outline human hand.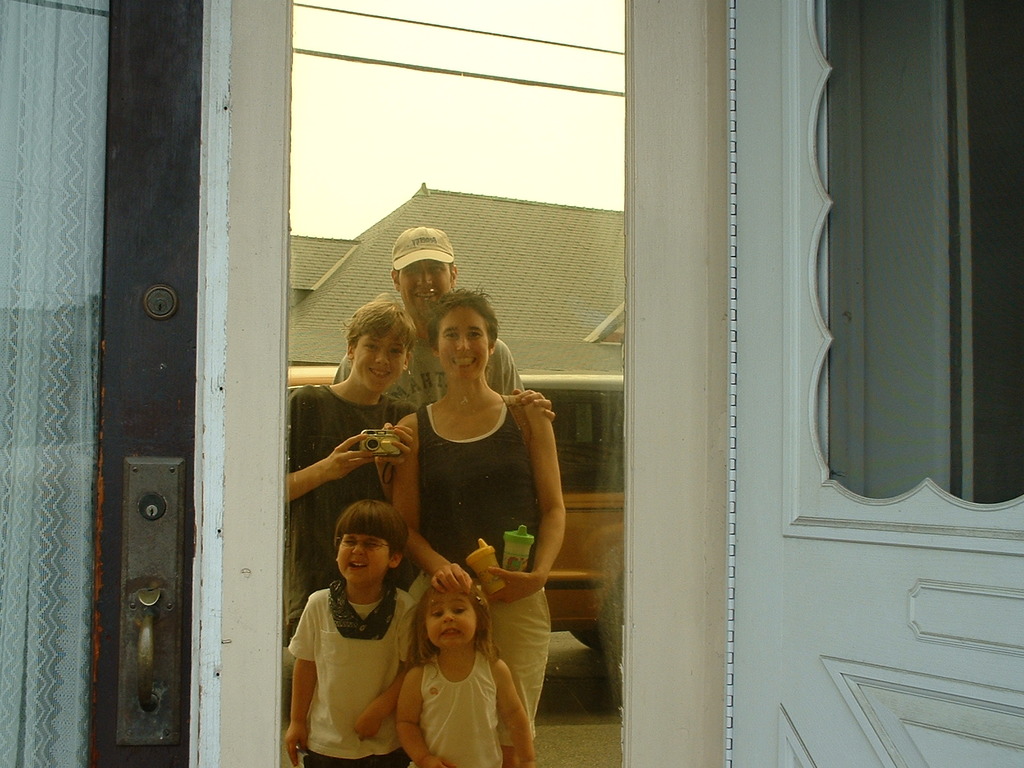
Outline: x1=512, y1=389, x2=556, y2=420.
